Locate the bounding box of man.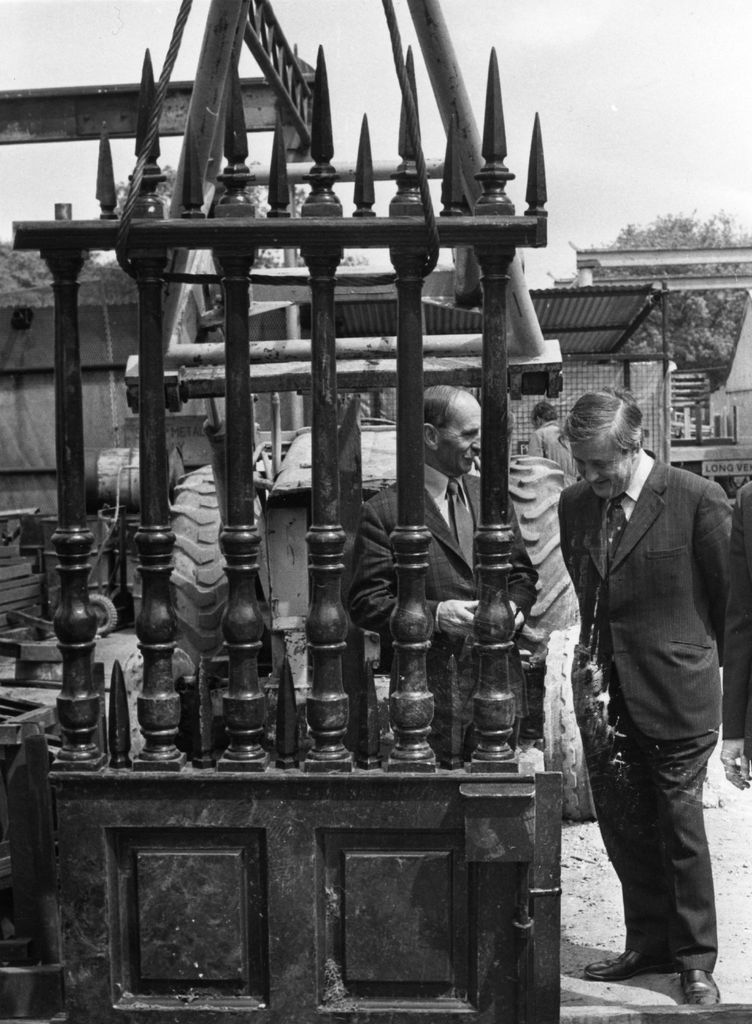
Bounding box: crop(528, 392, 577, 477).
